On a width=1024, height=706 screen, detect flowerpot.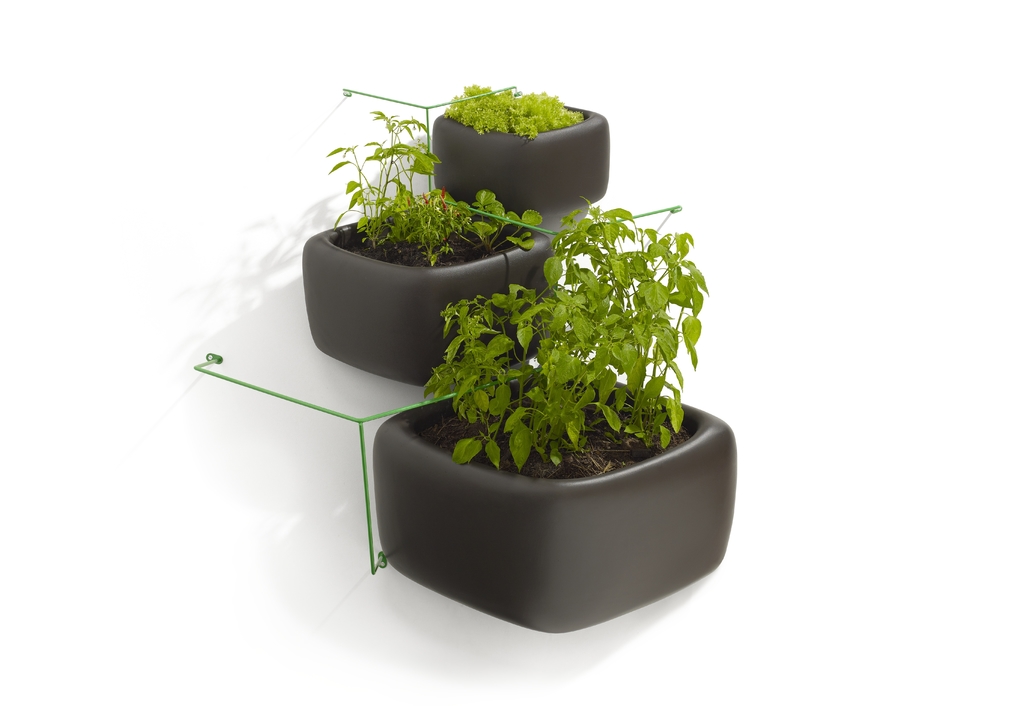
crop(435, 95, 614, 213).
